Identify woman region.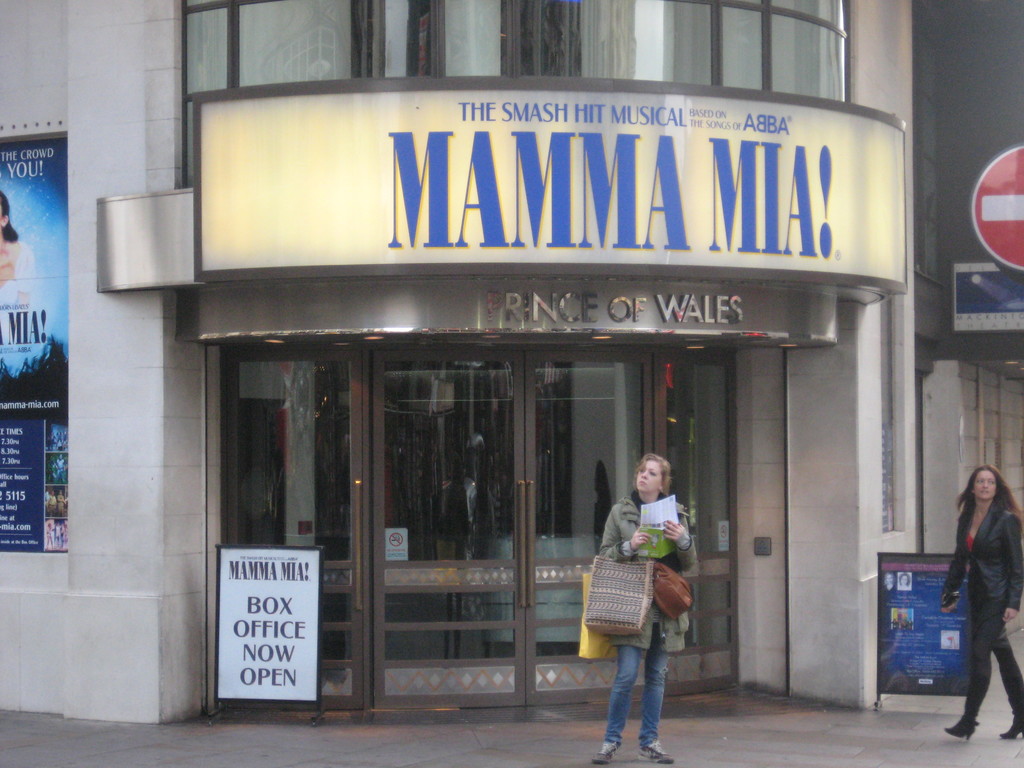
Region: l=943, t=465, r=1023, b=735.
